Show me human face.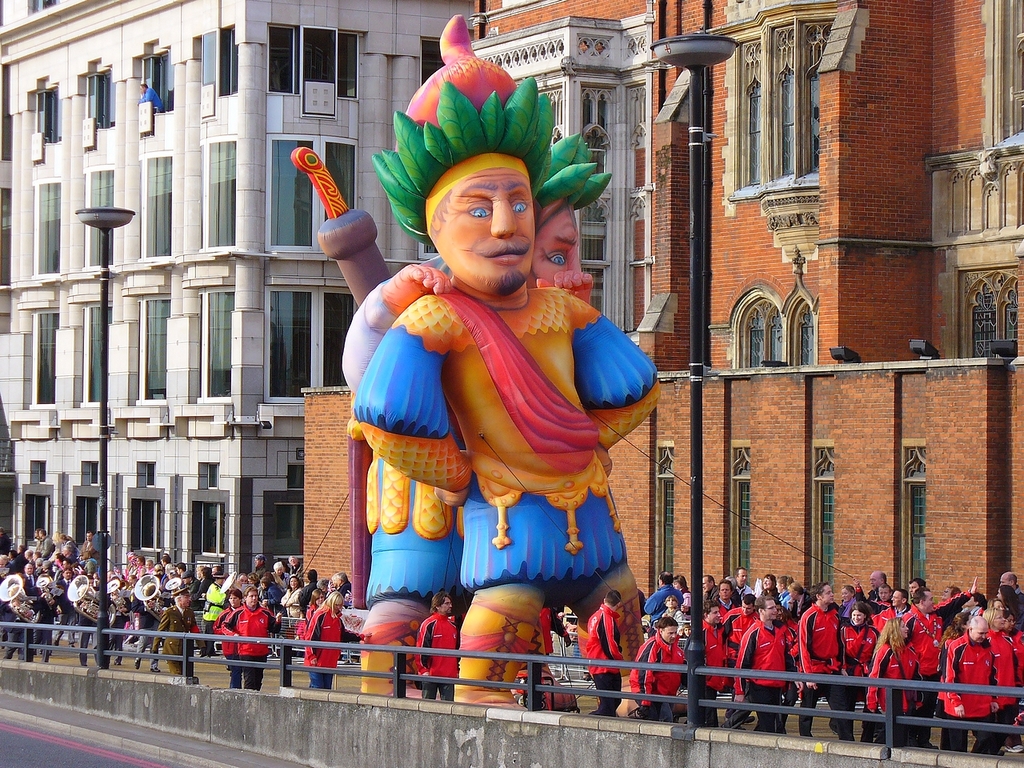
human face is here: l=538, t=202, r=581, b=279.
